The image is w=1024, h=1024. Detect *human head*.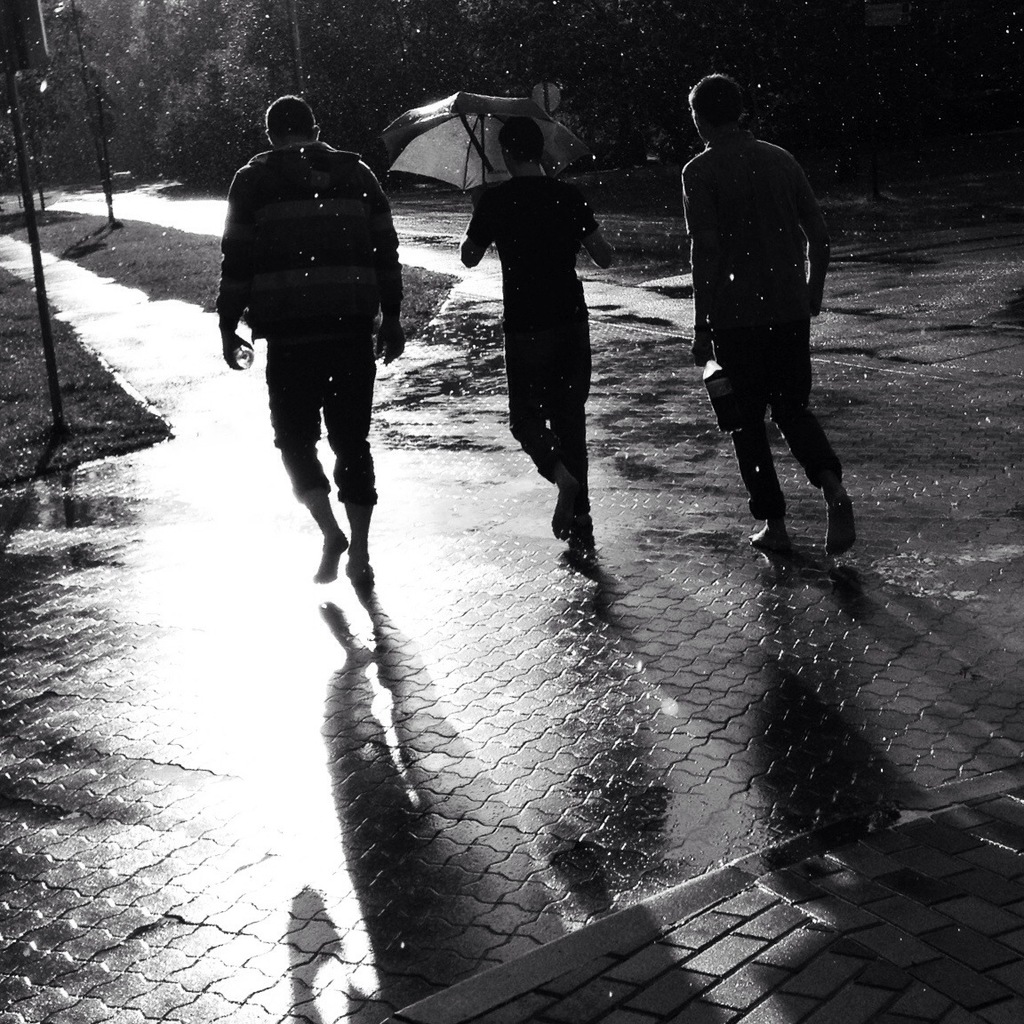
Detection: 260,83,337,147.
